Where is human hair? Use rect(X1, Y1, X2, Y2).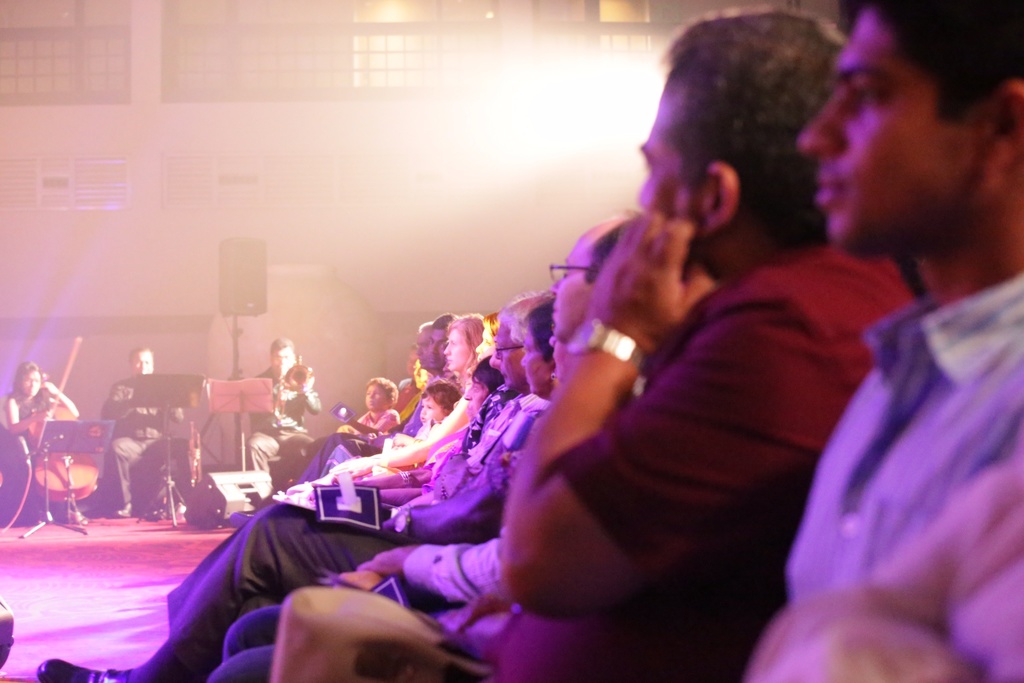
rect(433, 311, 462, 333).
